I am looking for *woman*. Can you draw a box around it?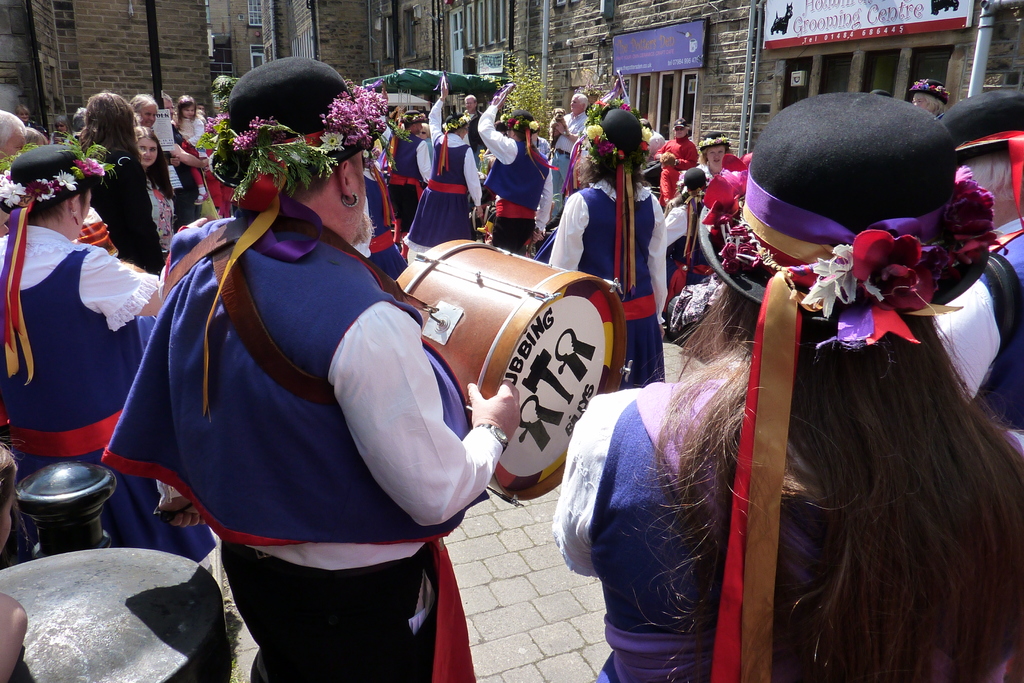
Sure, the bounding box is [x1=0, y1=145, x2=225, y2=597].
